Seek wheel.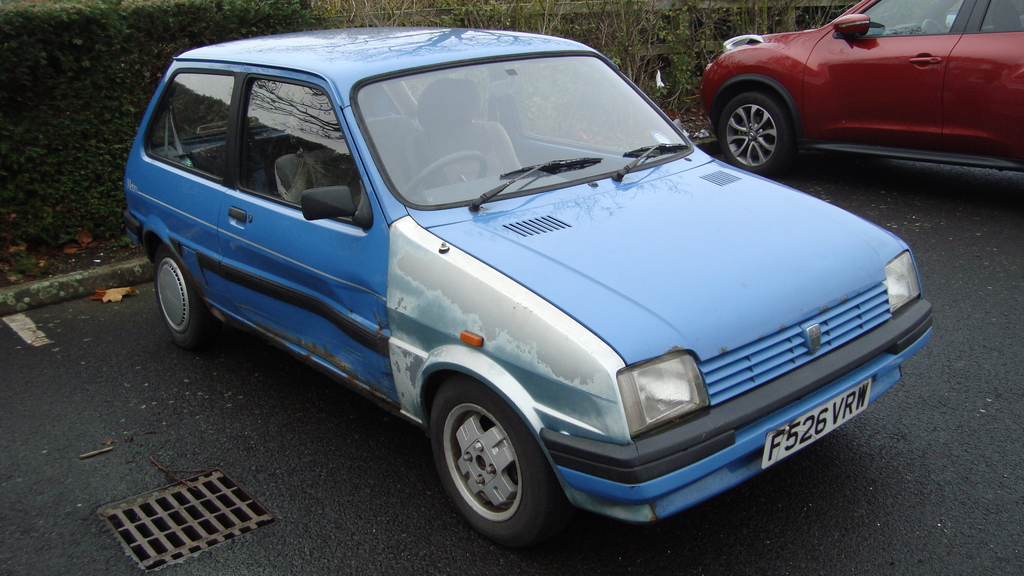
Rect(922, 19, 945, 35).
